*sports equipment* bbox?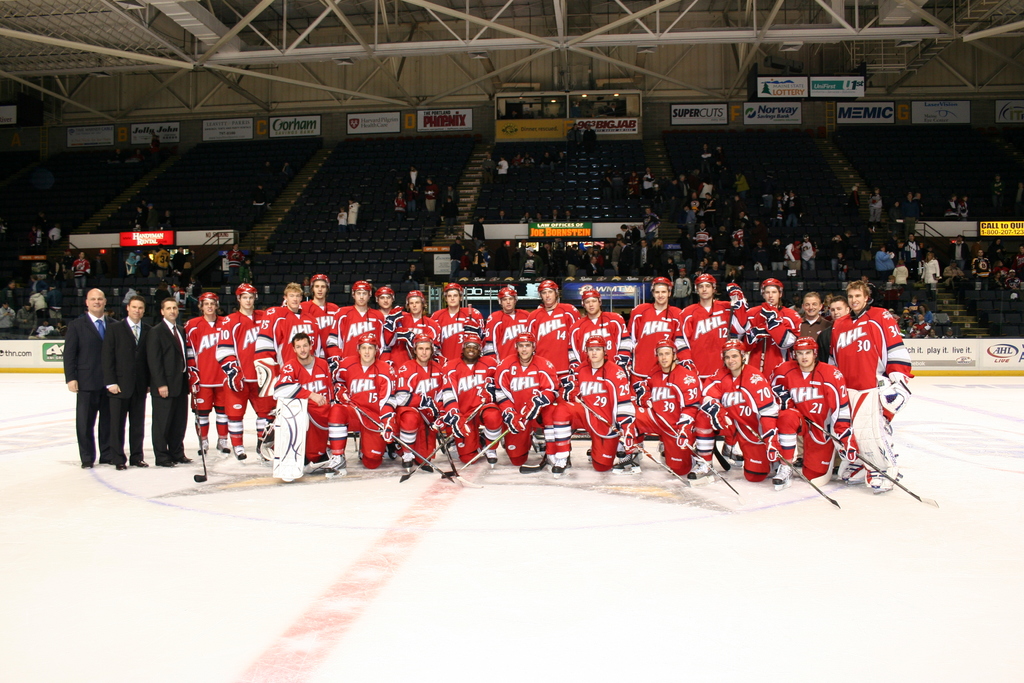
rect(651, 277, 673, 292)
